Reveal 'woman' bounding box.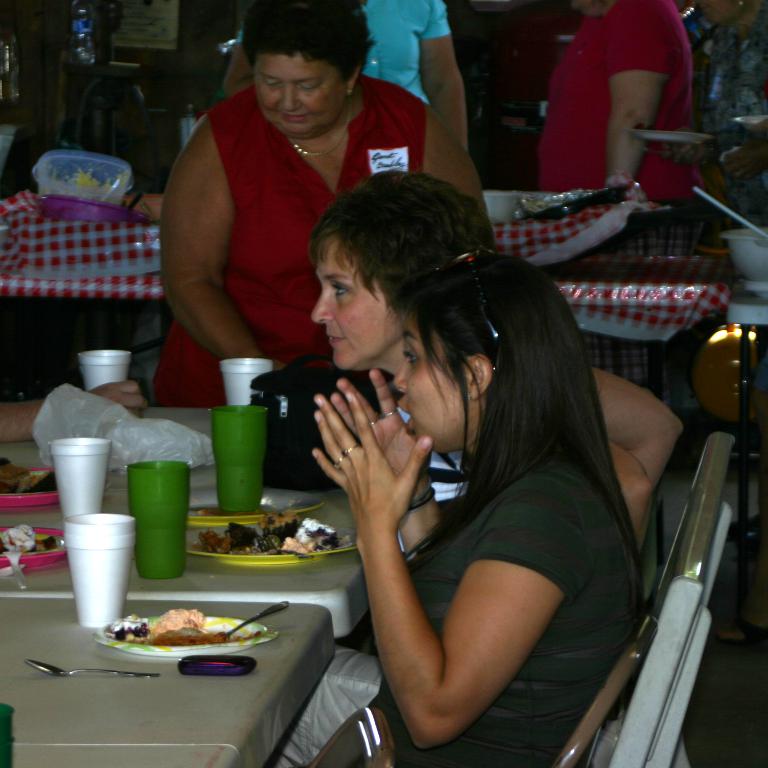
Revealed: bbox=[310, 167, 678, 555].
